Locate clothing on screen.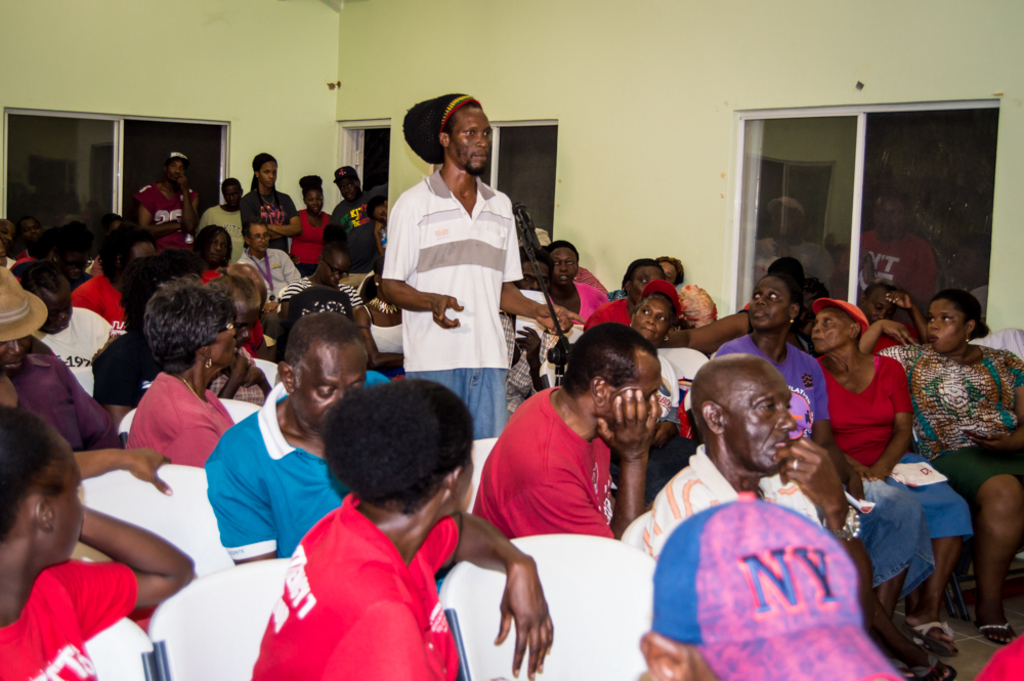
On screen at crop(0, 558, 137, 680).
